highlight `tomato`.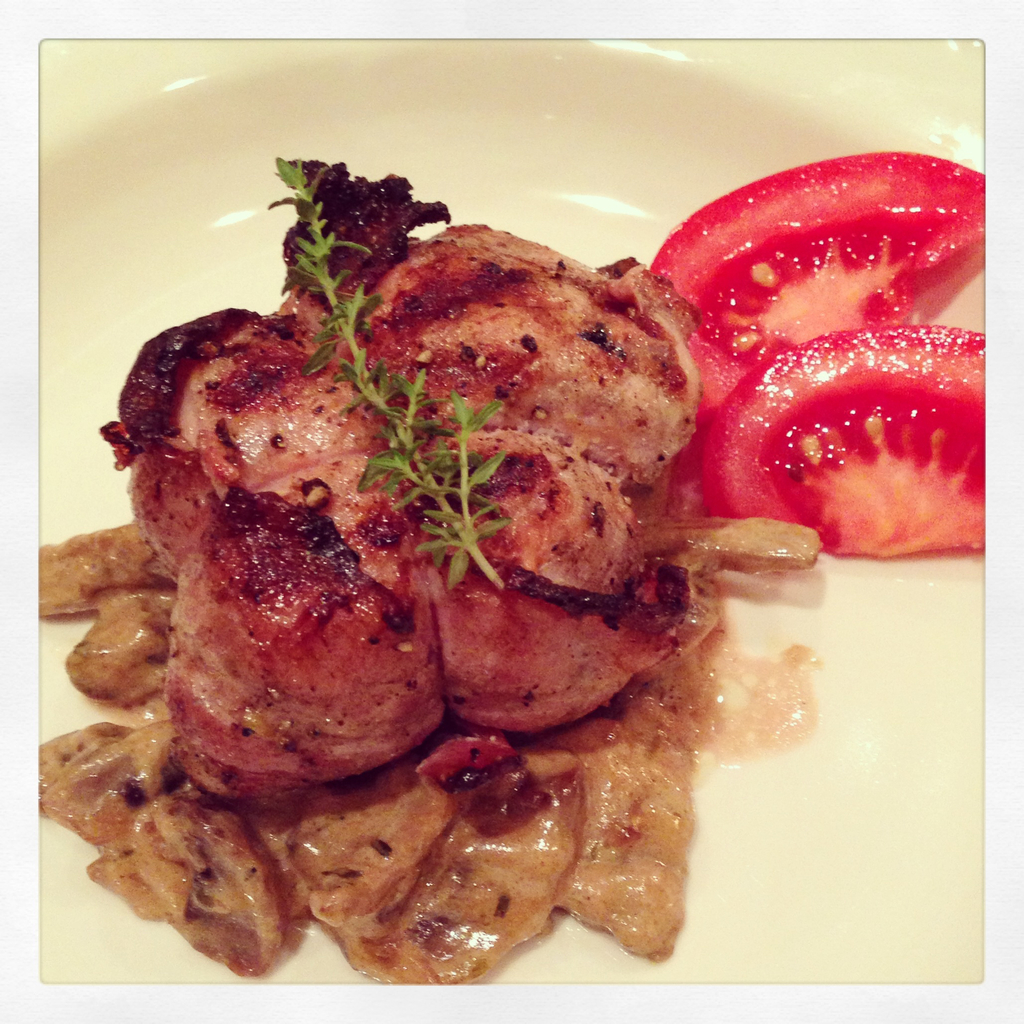
Highlighted region: rect(711, 330, 987, 562).
